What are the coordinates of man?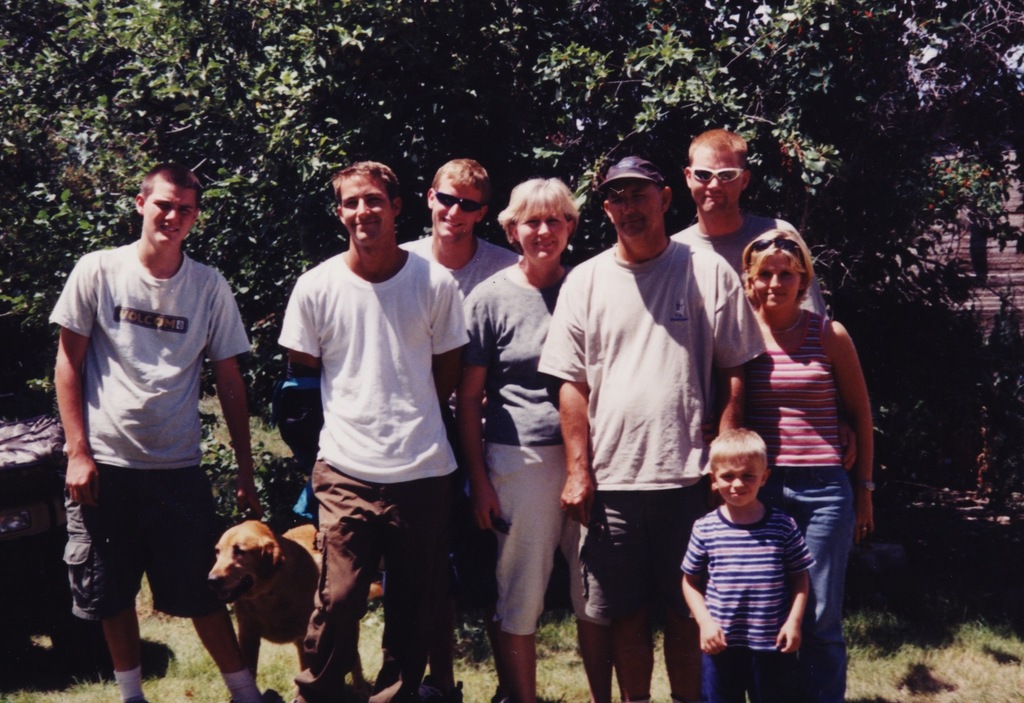
Rect(44, 148, 255, 691).
